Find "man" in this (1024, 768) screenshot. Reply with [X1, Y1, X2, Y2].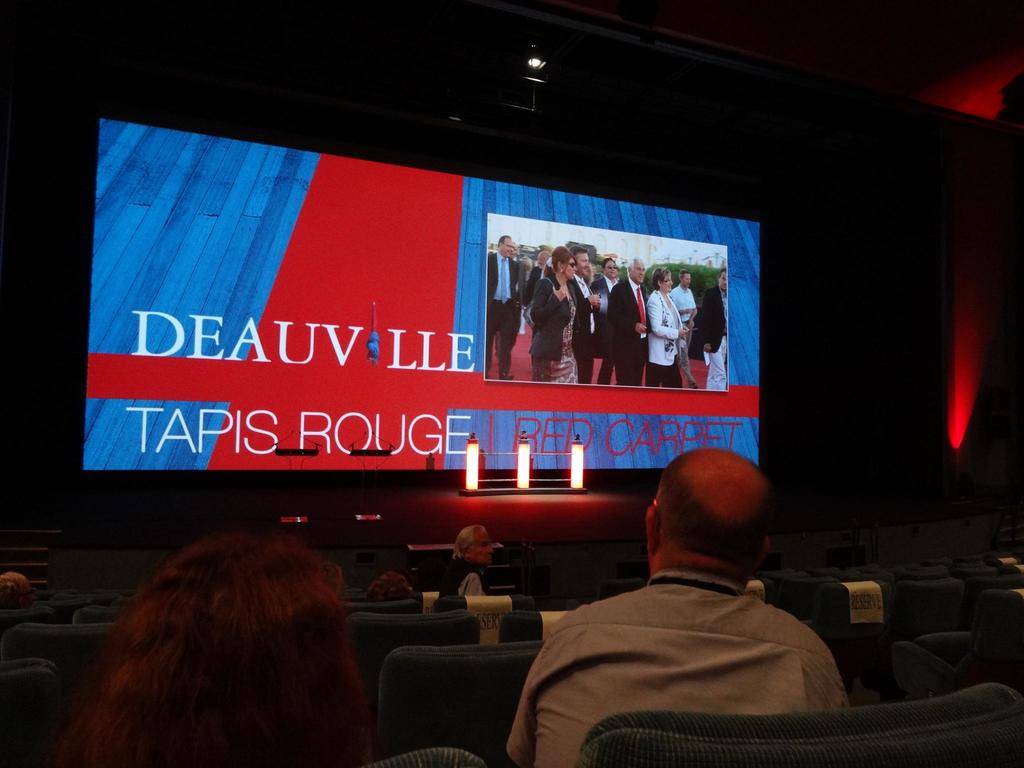
[559, 248, 603, 382].
